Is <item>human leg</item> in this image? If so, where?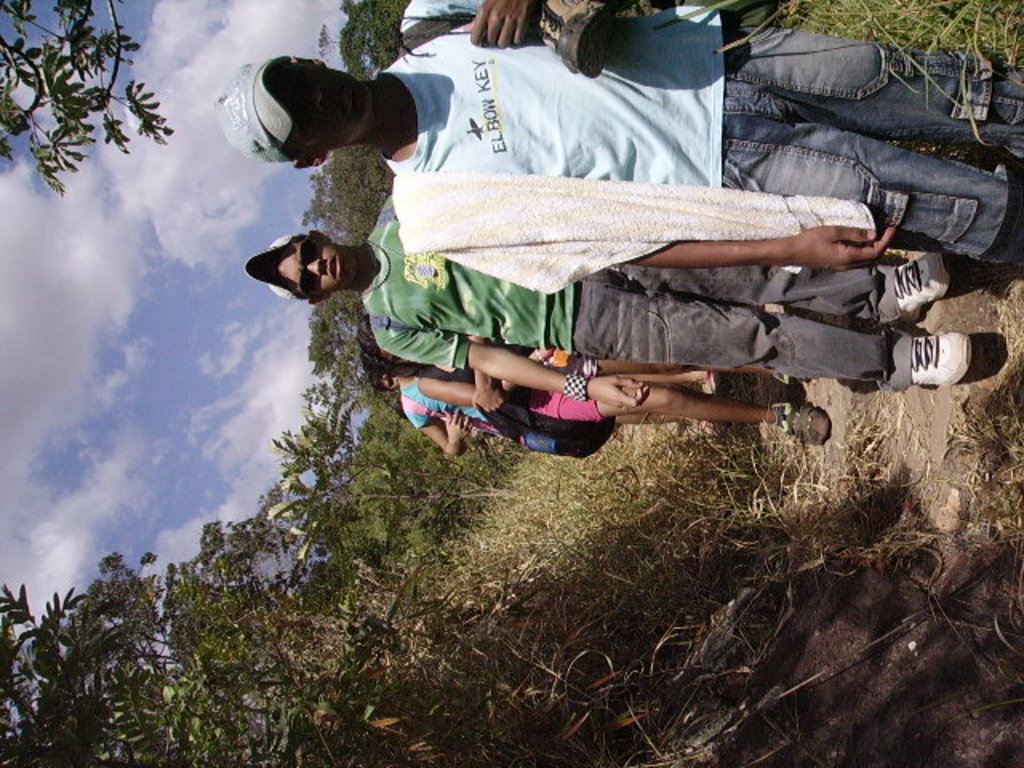
Yes, at 530 357 832 440.
